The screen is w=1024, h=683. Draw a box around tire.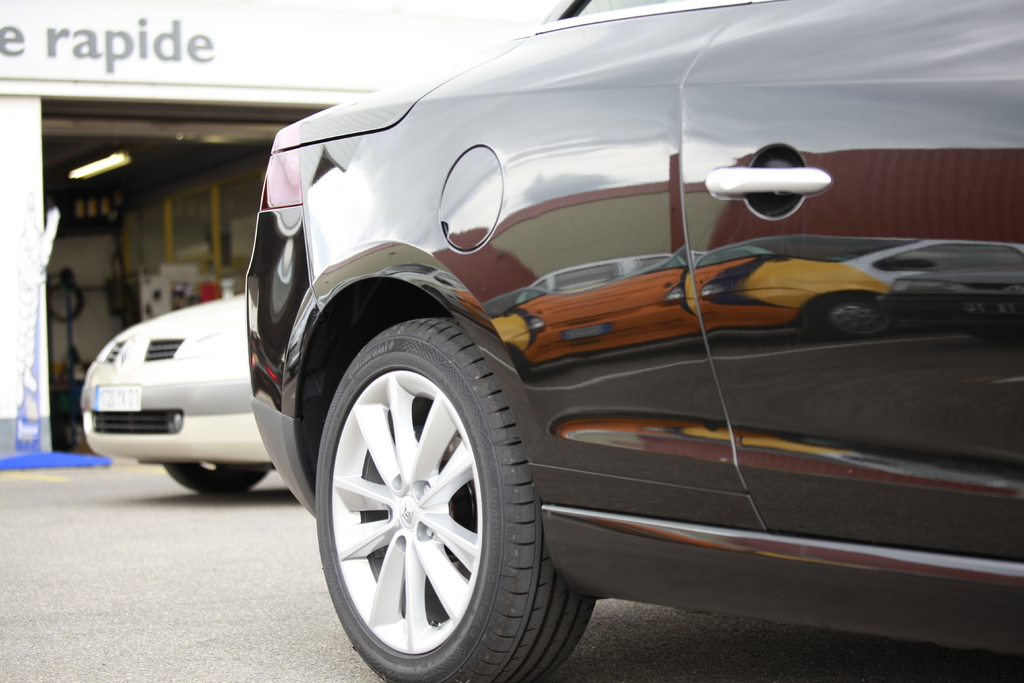
left=47, top=281, right=84, bottom=320.
